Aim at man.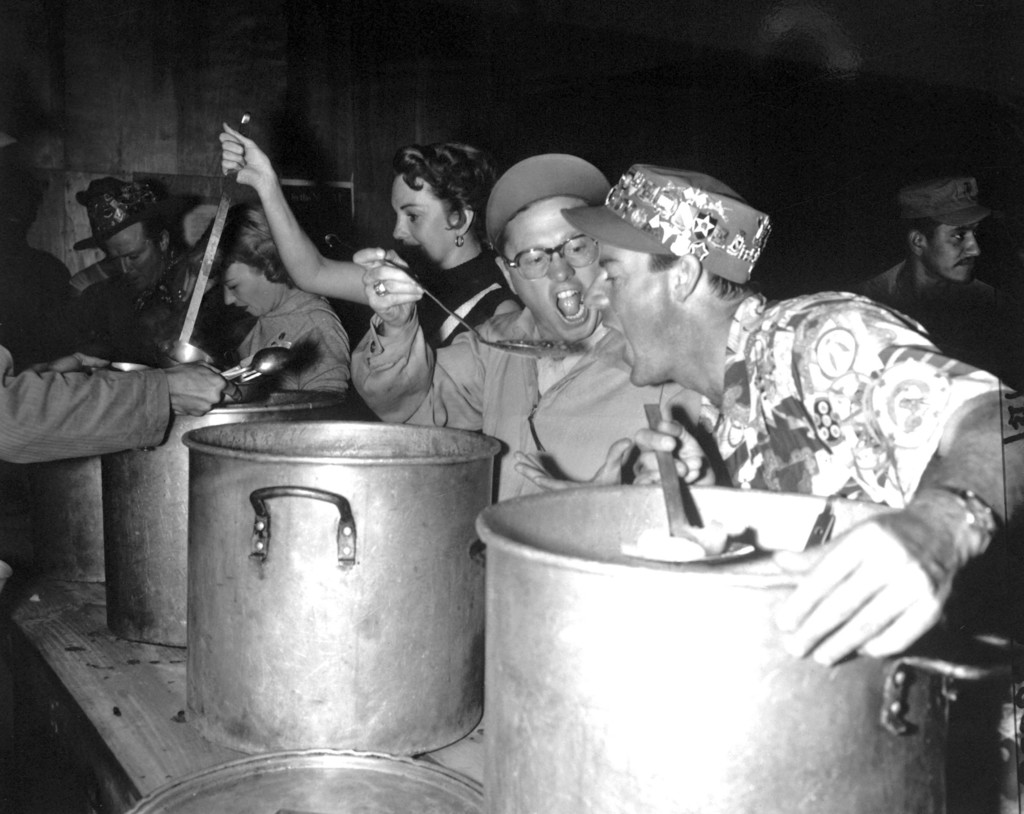
Aimed at x1=346 y1=152 x2=699 y2=501.
